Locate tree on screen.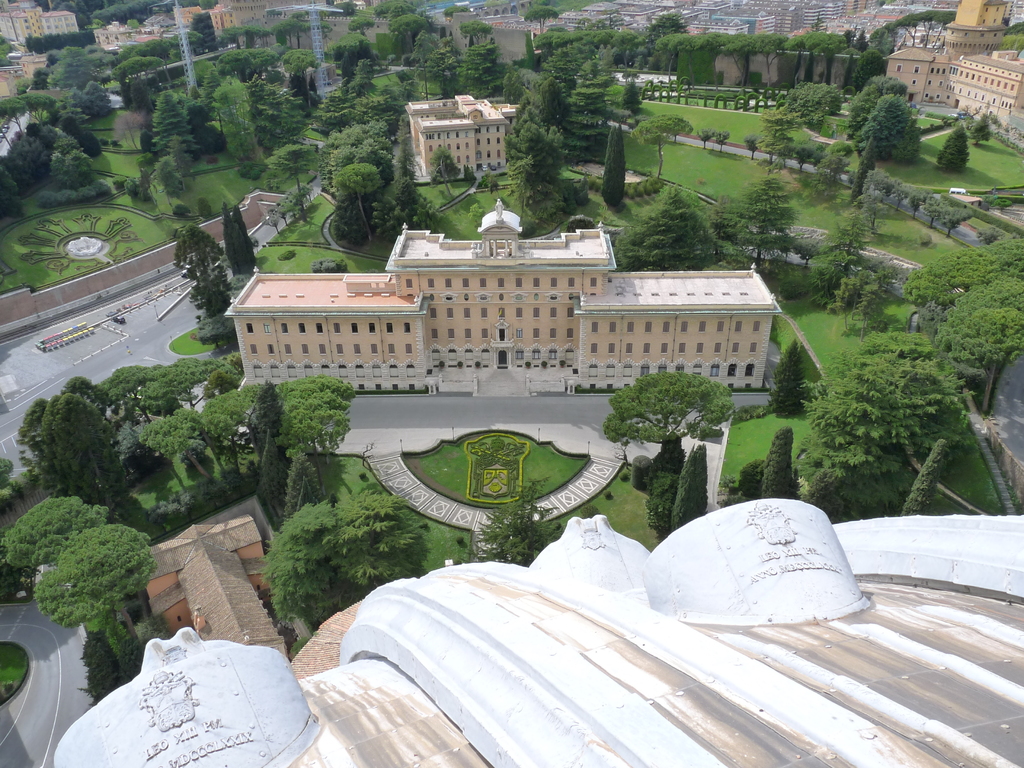
On screen at {"left": 600, "top": 364, "right": 723, "bottom": 445}.
